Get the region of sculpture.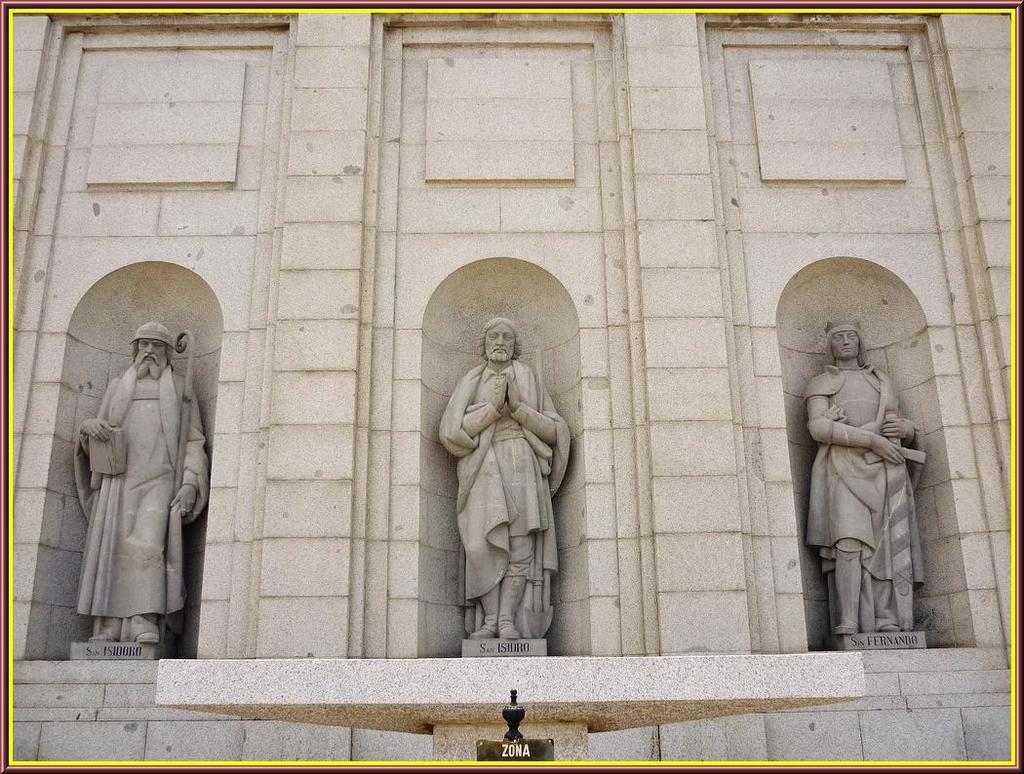
[left=807, top=314, right=929, bottom=637].
